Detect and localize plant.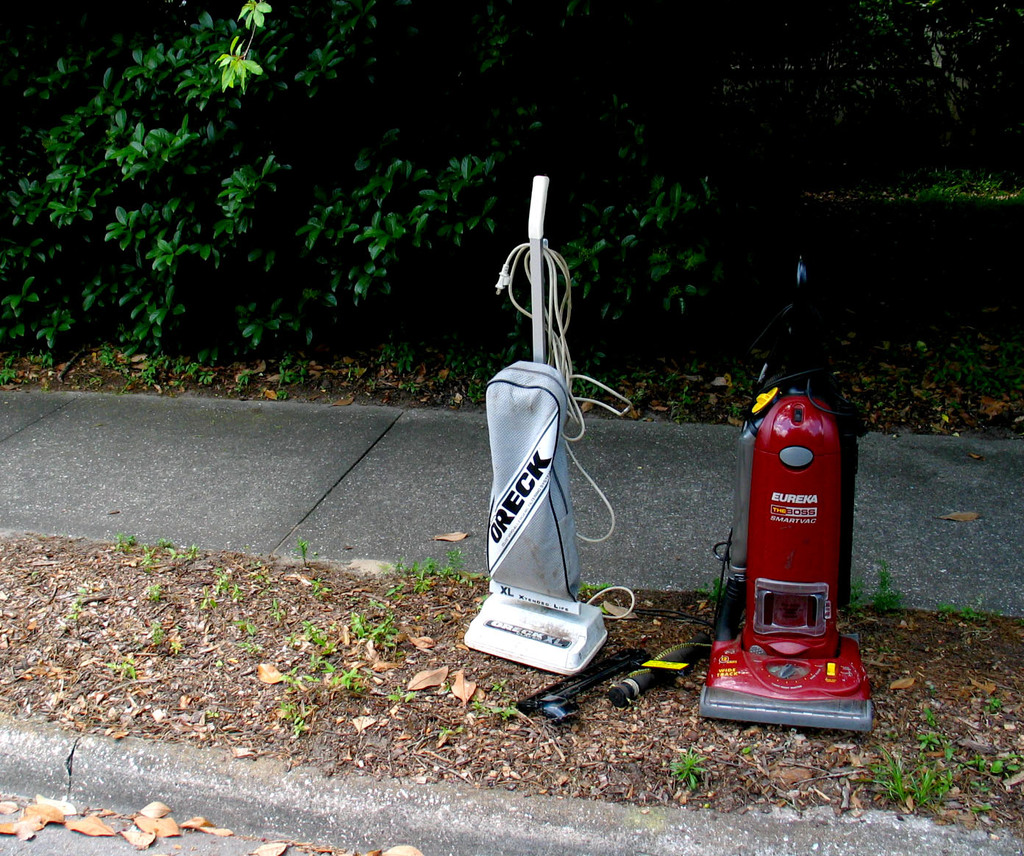
Localized at BBox(232, 617, 257, 633).
